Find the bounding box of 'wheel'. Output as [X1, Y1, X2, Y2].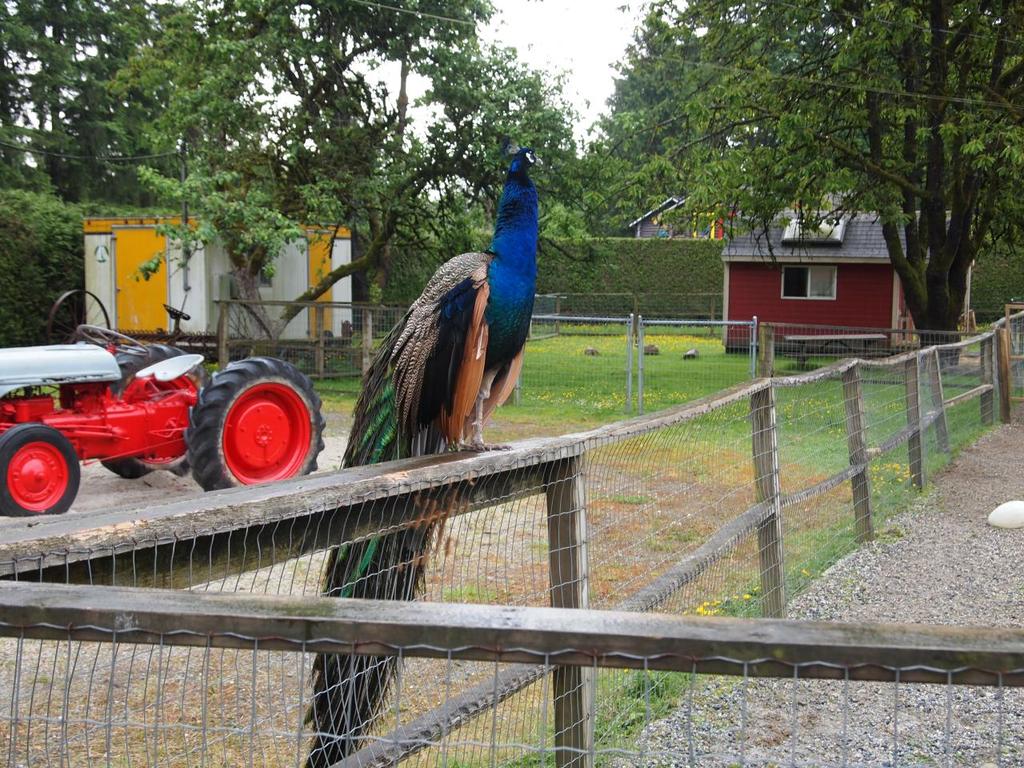
[89, 346, 207, 479].
